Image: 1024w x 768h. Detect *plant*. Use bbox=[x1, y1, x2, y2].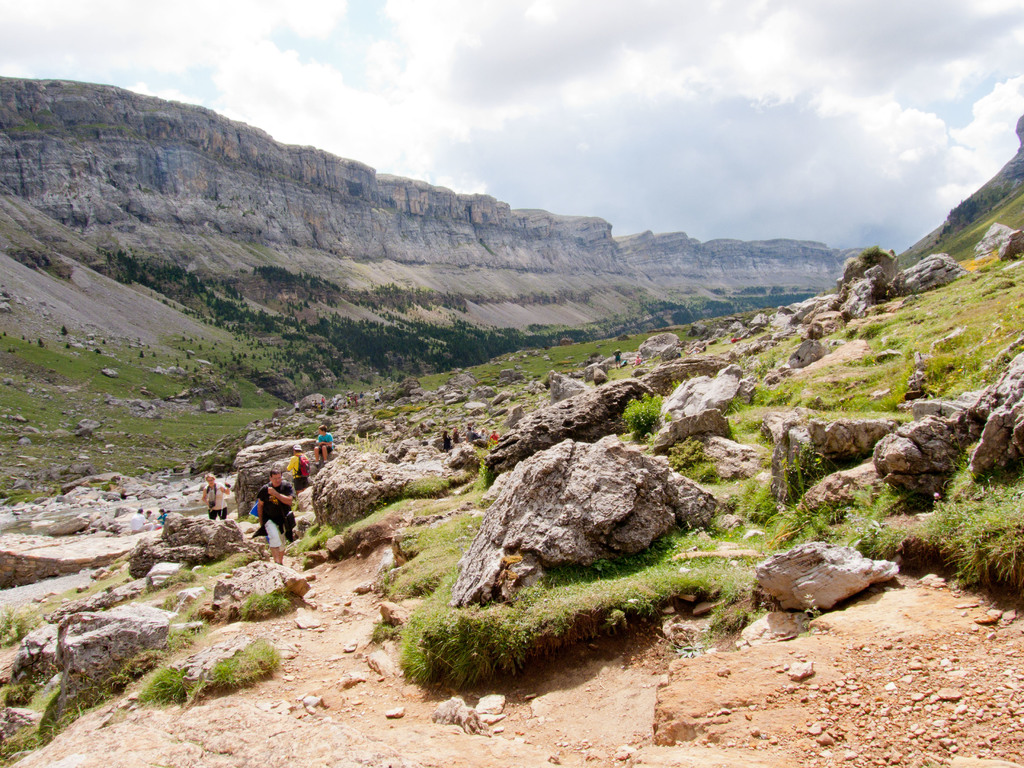
bbox=[621, 378, 677, 429].
